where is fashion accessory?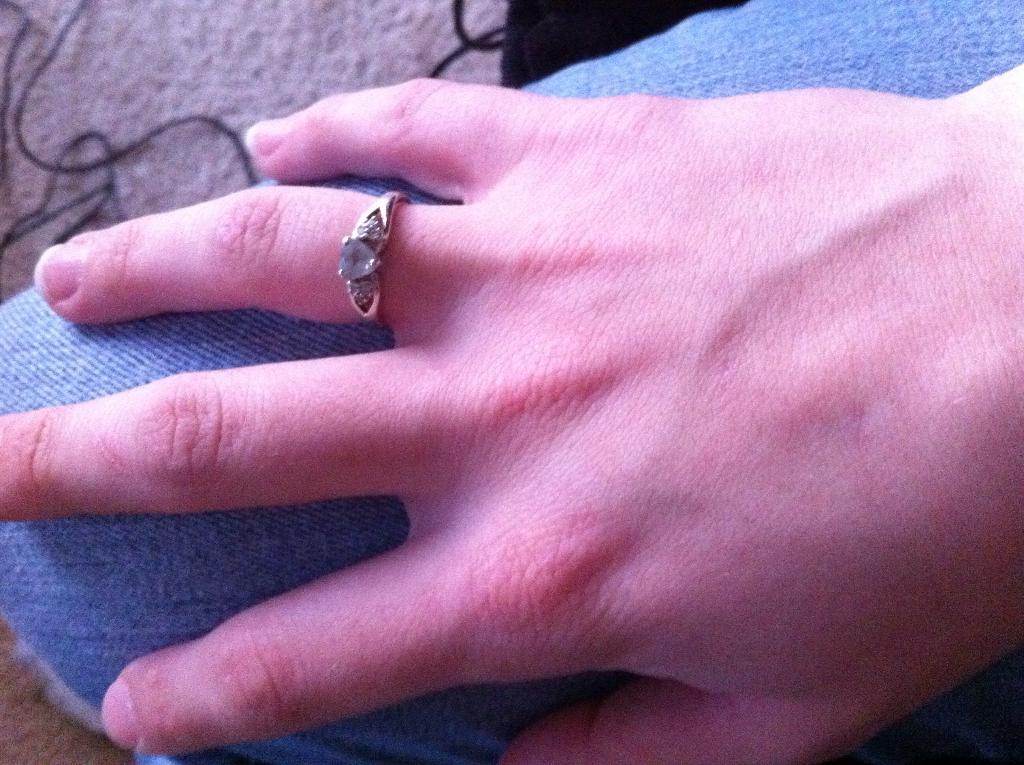
337 189 413 330.
